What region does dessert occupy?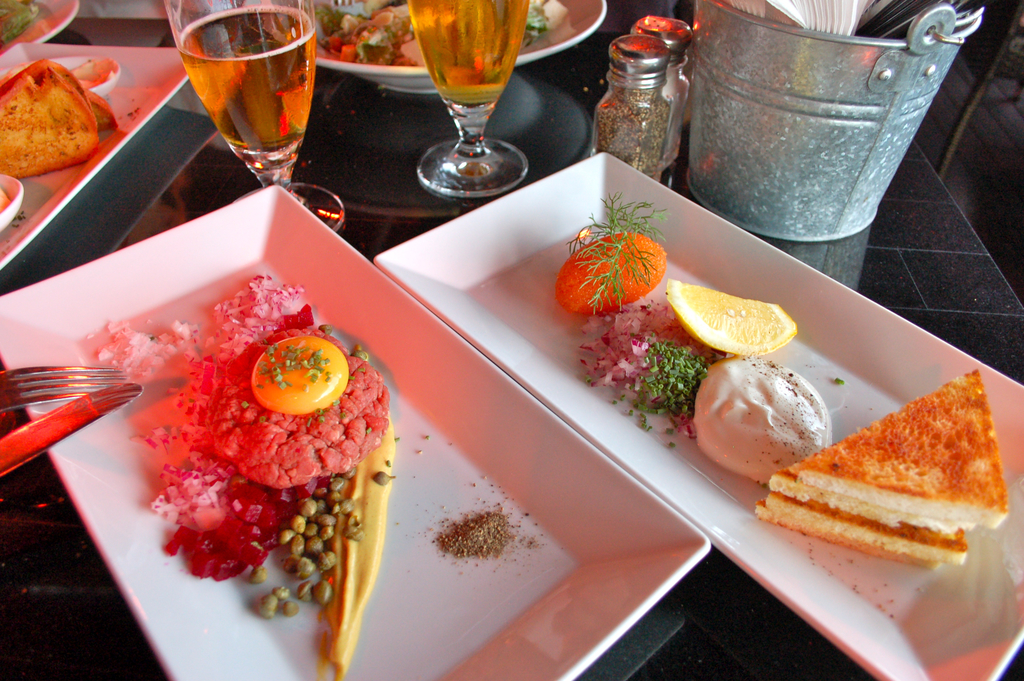
0,63,124,168.
